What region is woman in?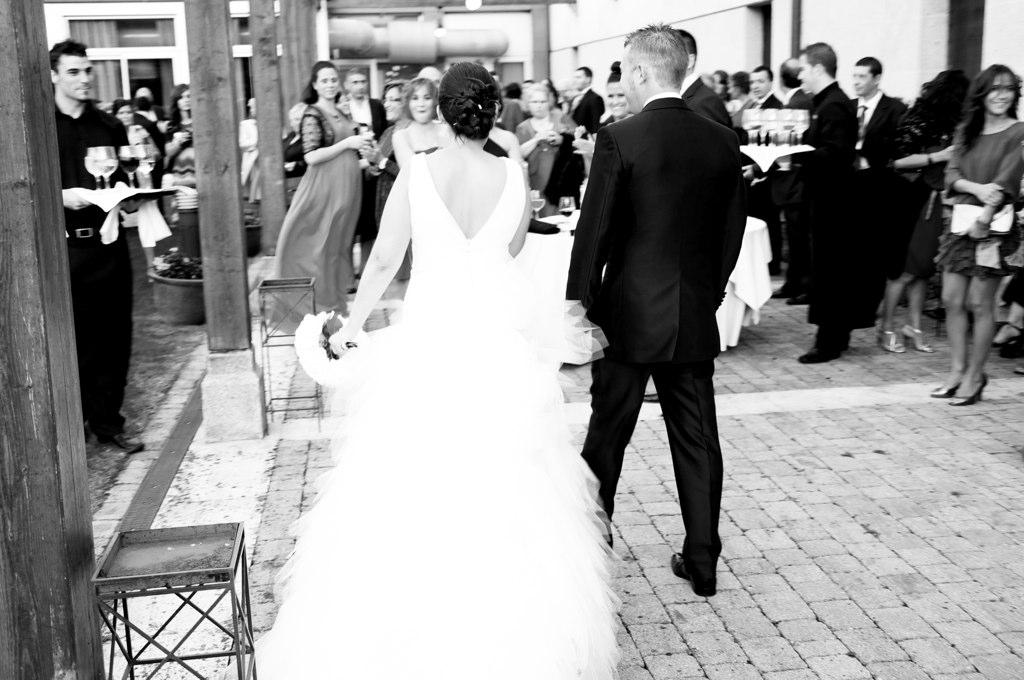
374, 83, 404, 202.
